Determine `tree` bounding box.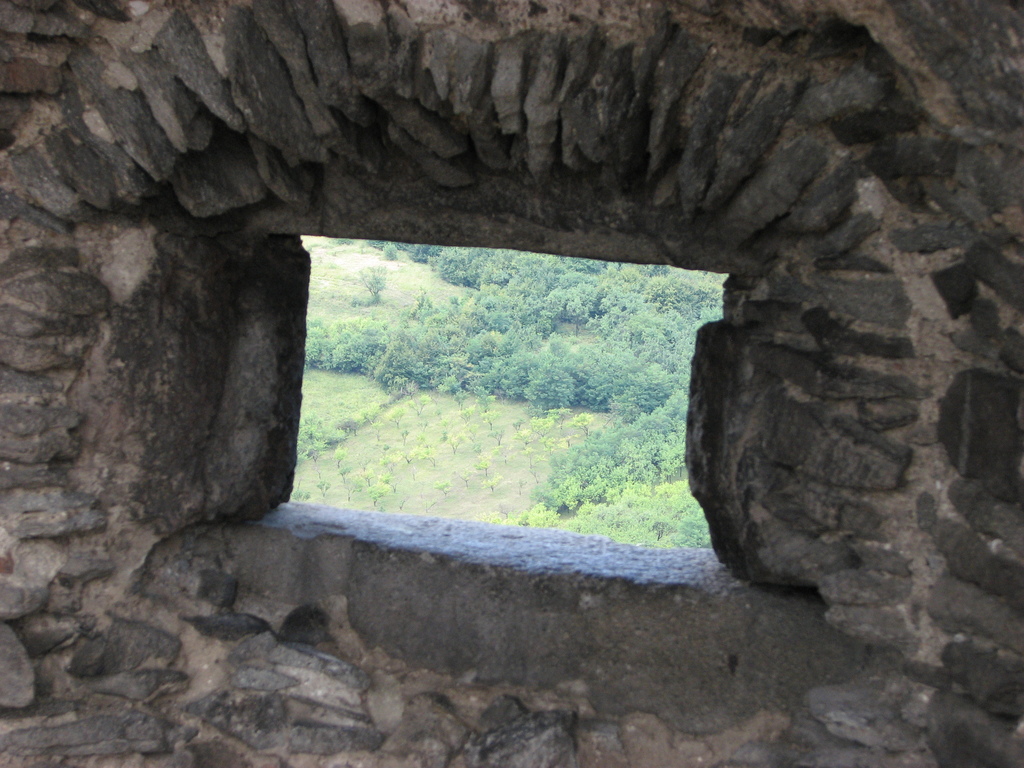
Determined: [535,322,596,415].
